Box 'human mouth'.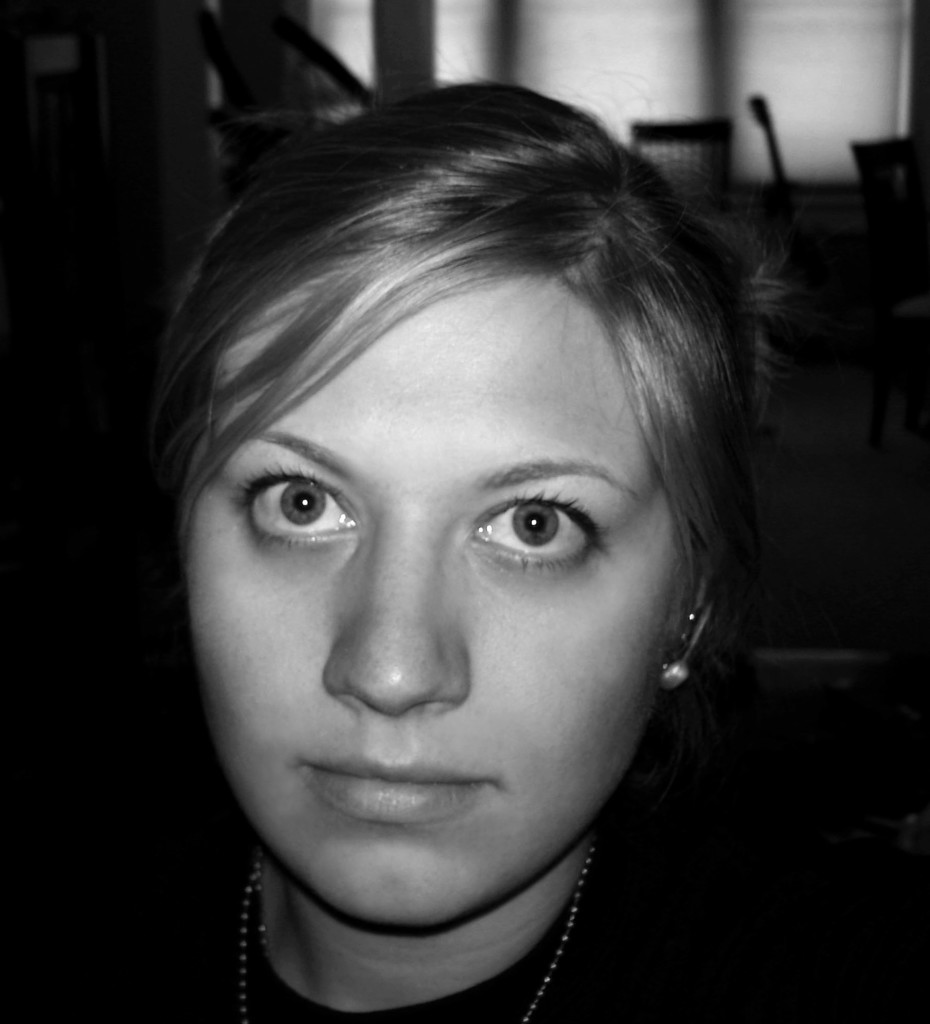
bbox=[294, 761, 520, 844].
